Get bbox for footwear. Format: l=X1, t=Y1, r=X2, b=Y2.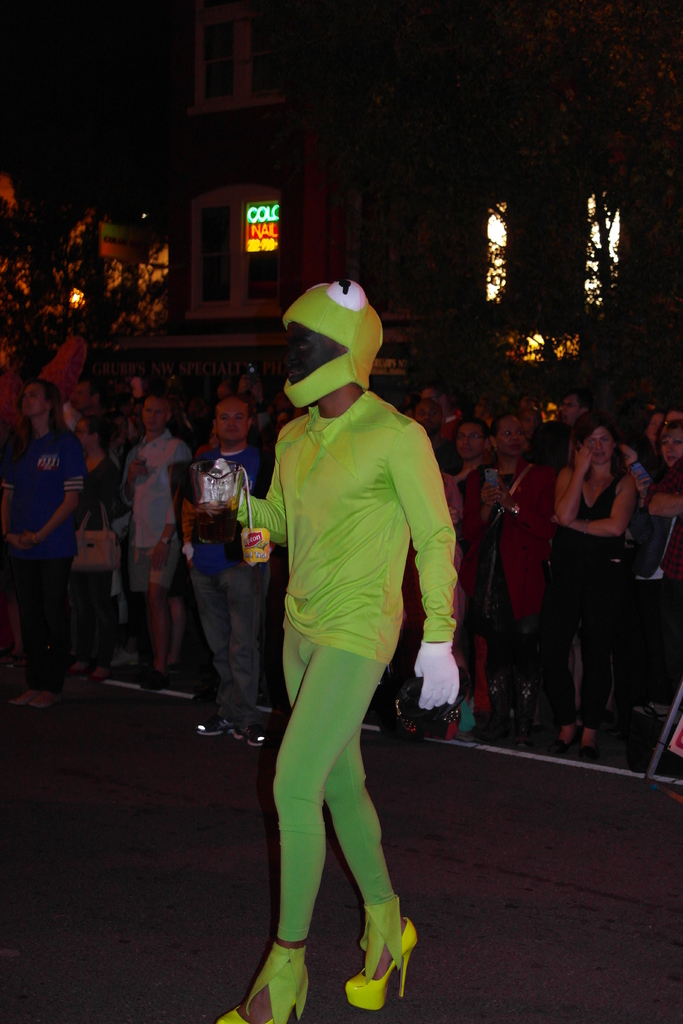
l=578, t=736, r=616, b=762.
